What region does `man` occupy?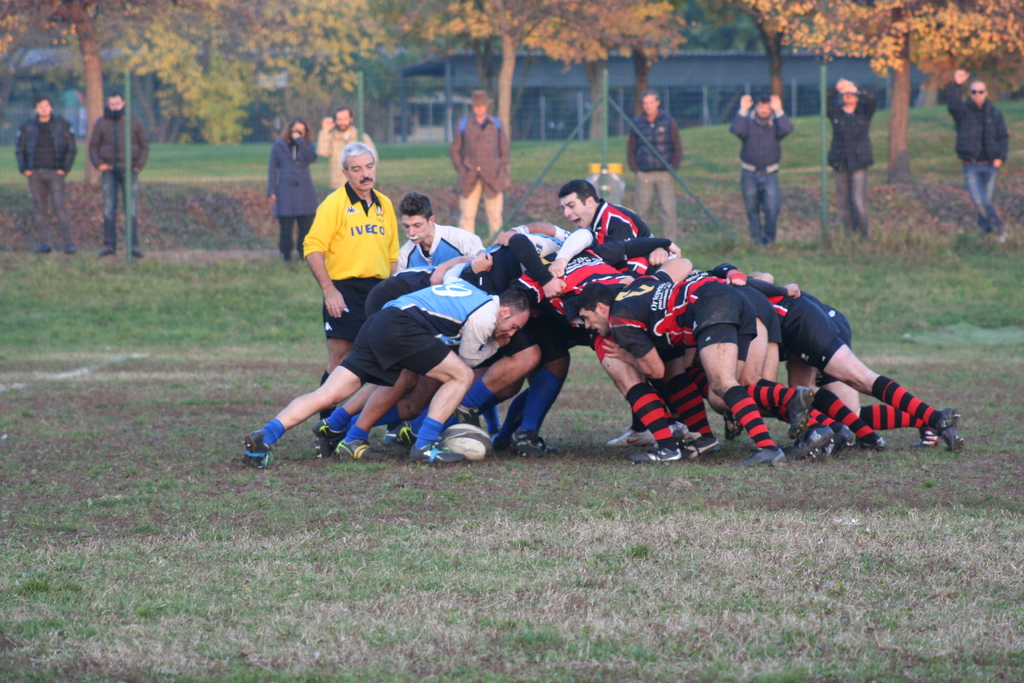
x1=630, y1=93, x2=681, y2=241.
